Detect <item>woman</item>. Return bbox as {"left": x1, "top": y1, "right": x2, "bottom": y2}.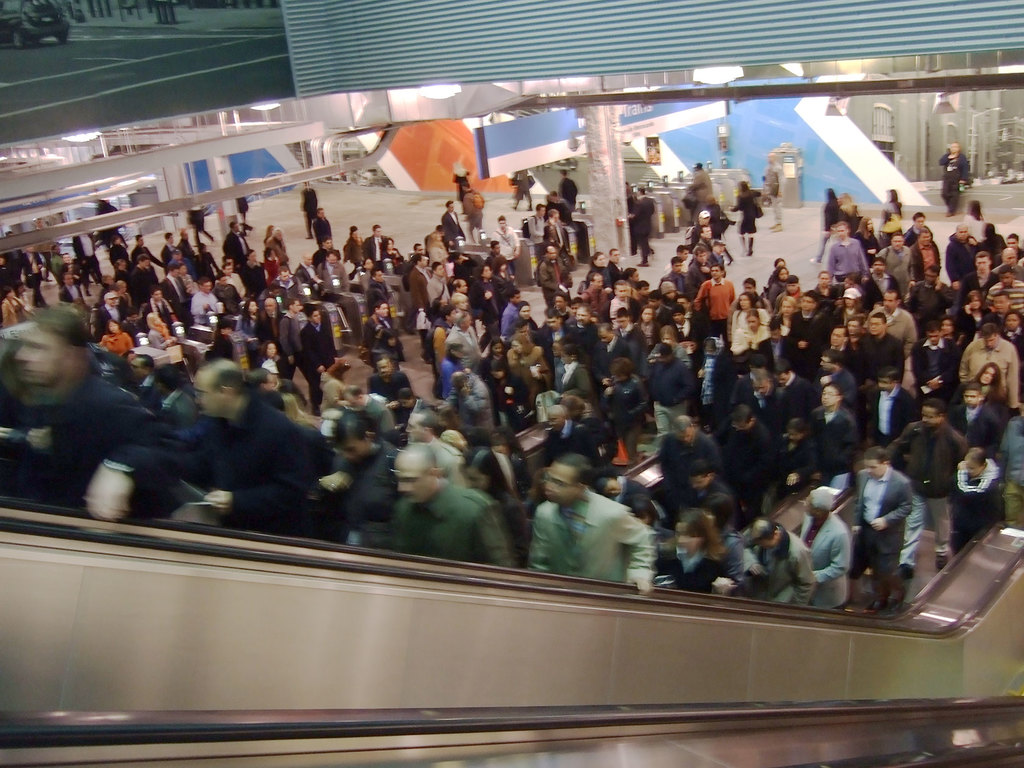
{"left": 511, "top": 459, "right": 660, "bottom": 598}.
